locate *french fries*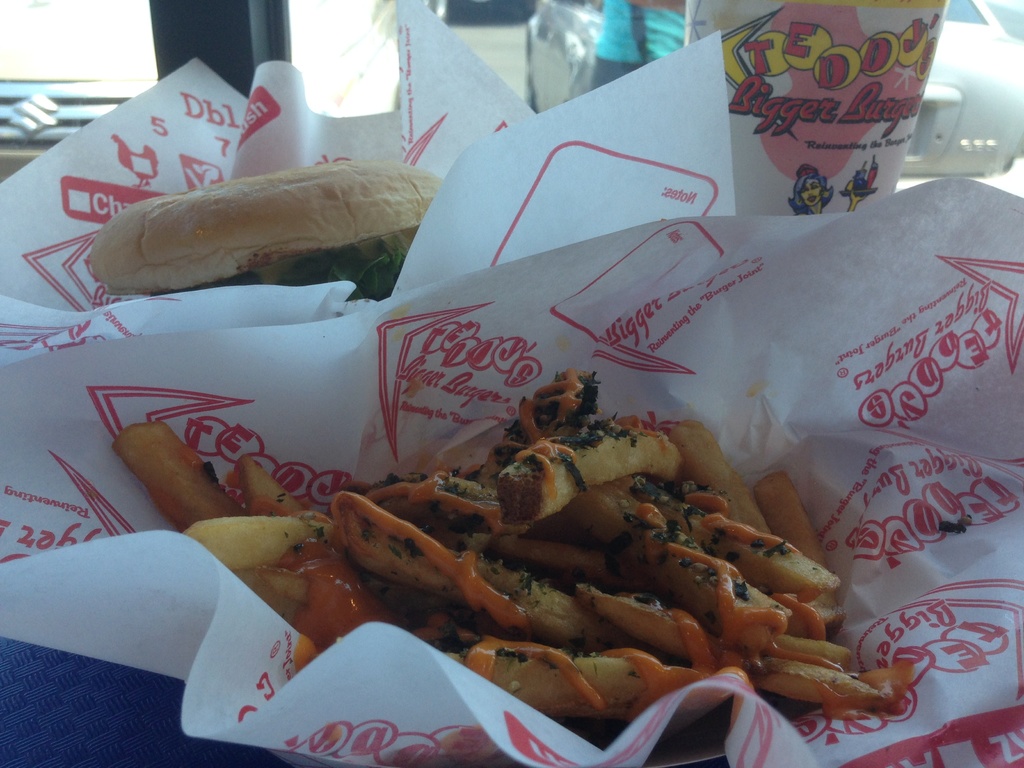
[751, 475, 846, 631]
